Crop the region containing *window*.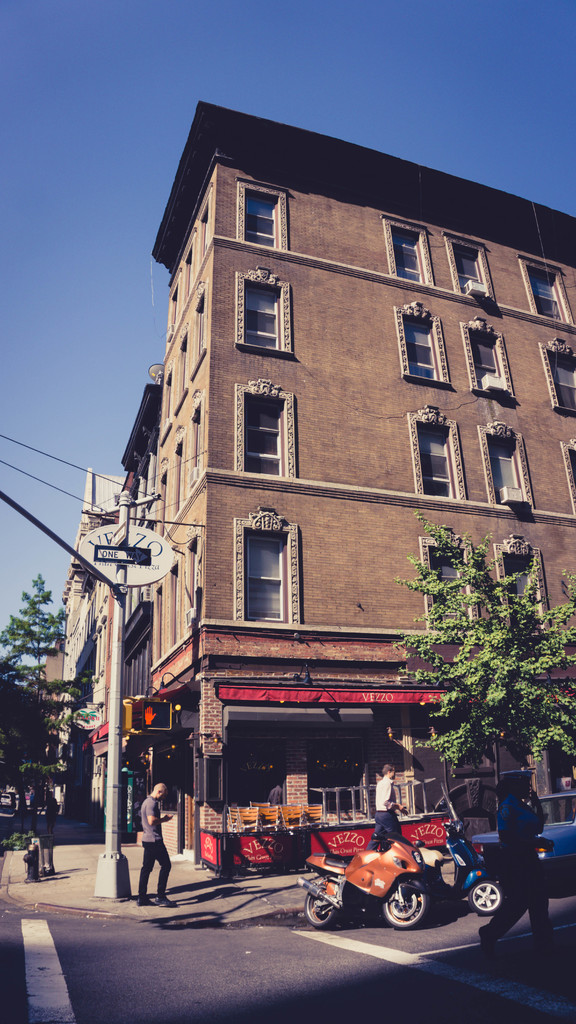
Crop region: Rect(497, 535, 554, 635).
